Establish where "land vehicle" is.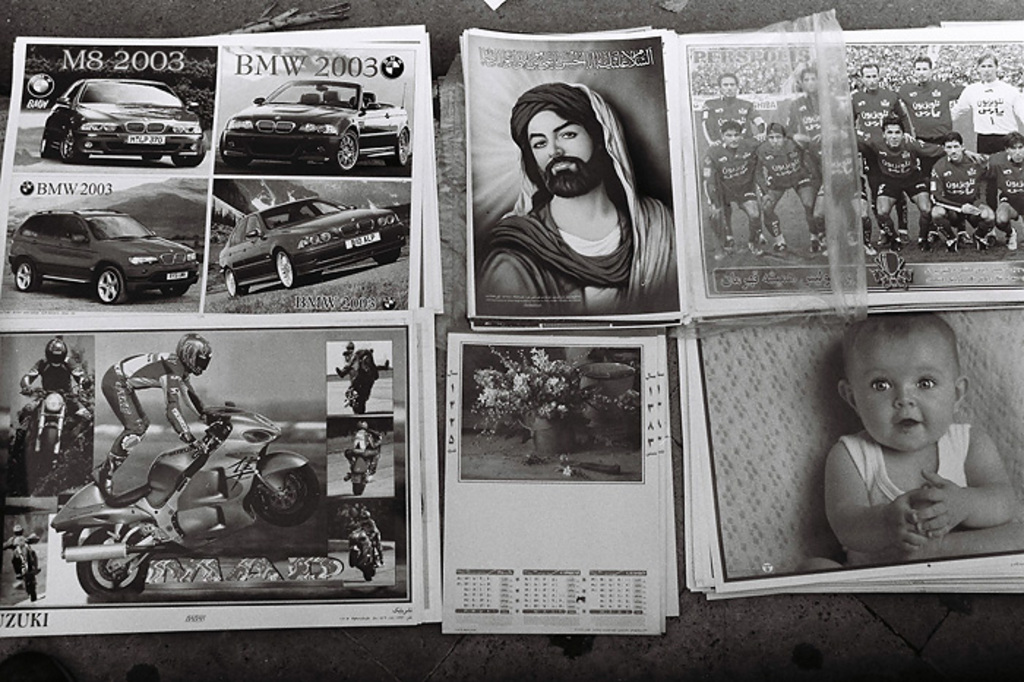
Established at (10,186,206,304).
